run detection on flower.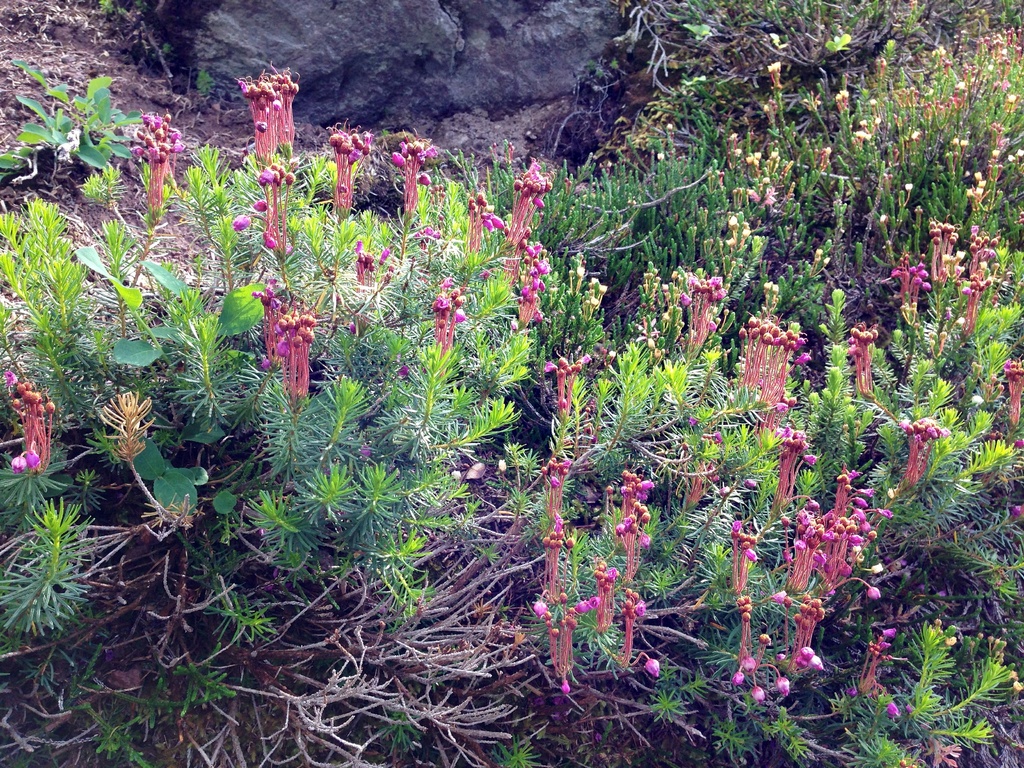
Result: rect(258, 276, 298, 369).
